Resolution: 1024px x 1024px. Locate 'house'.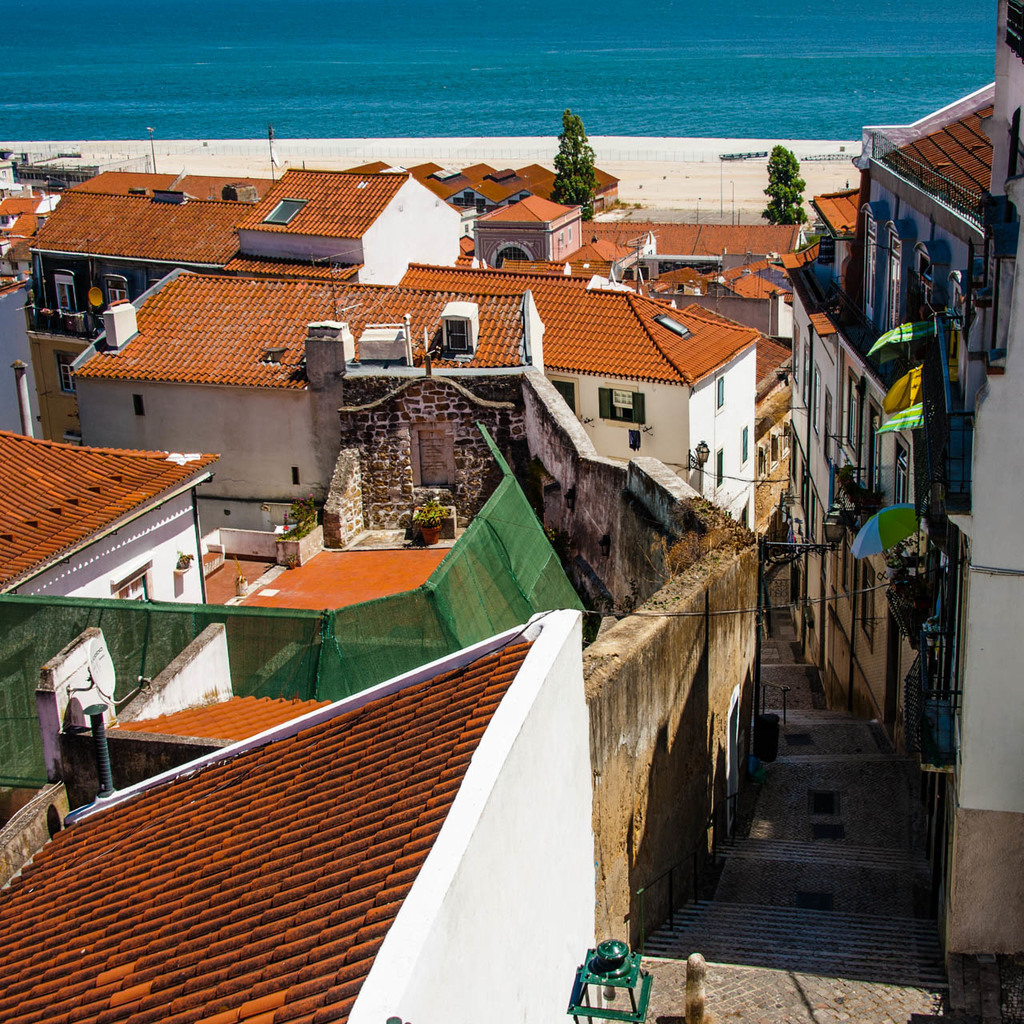
90/266/394/553.
